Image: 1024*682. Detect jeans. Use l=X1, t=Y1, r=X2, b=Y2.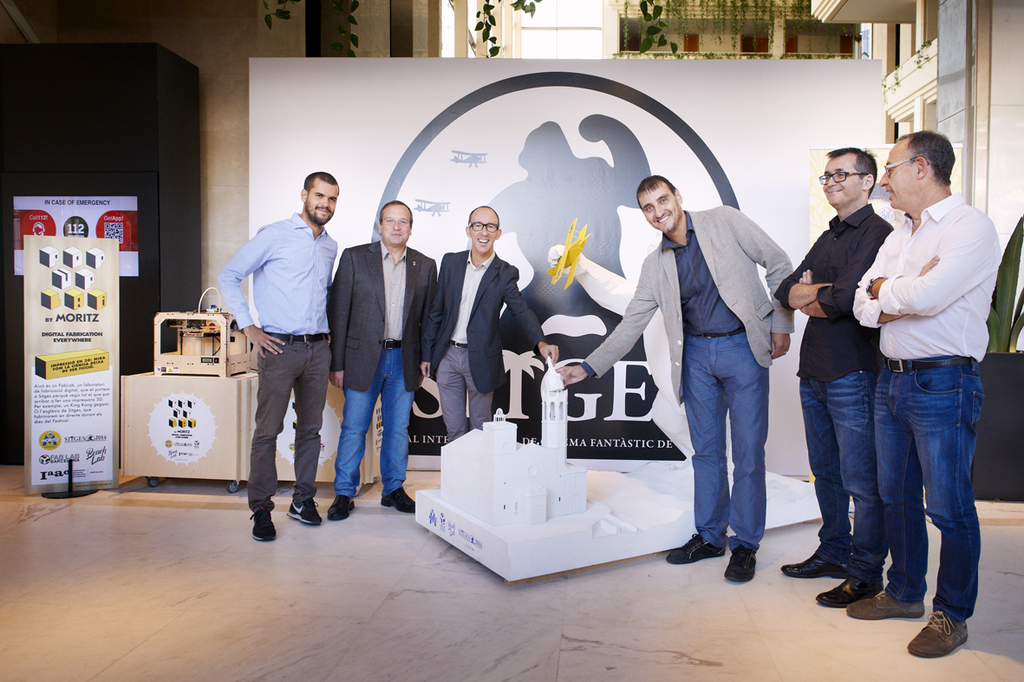
l=799, t=359, r=875, b=567.
